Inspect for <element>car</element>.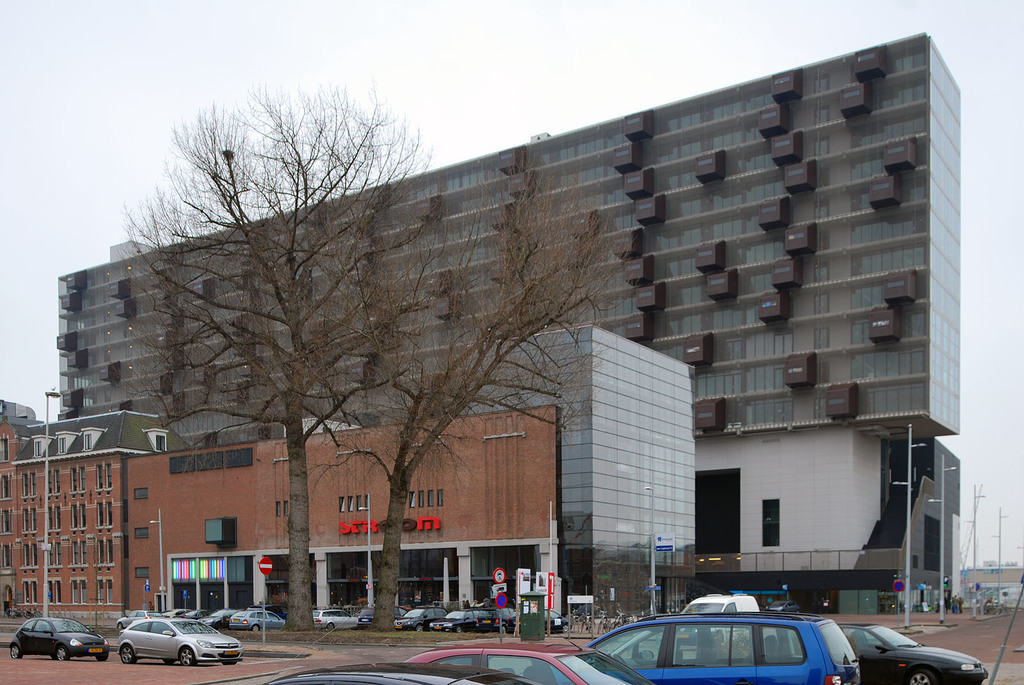
Inspection: (224, 607, 282, 631).
